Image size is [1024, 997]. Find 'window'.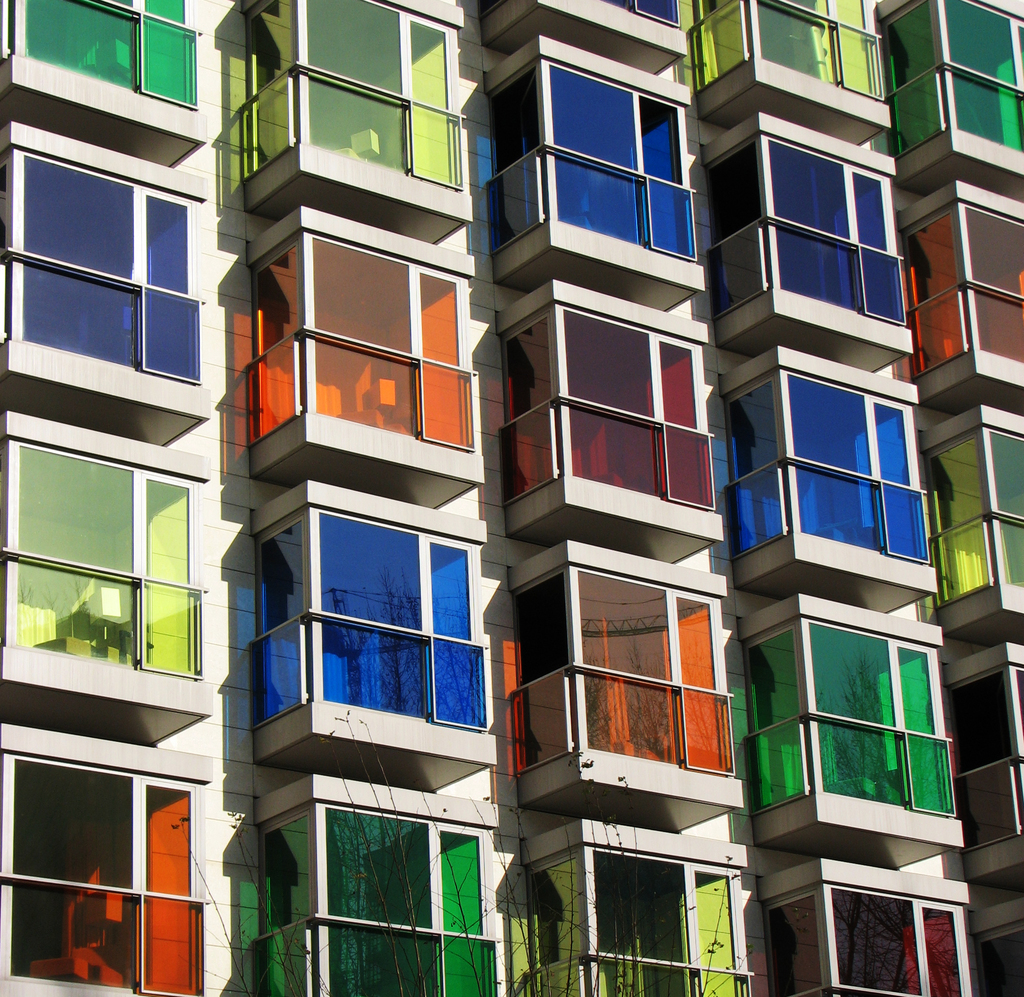
[left=515, top=845, right=760, bottom=996].
